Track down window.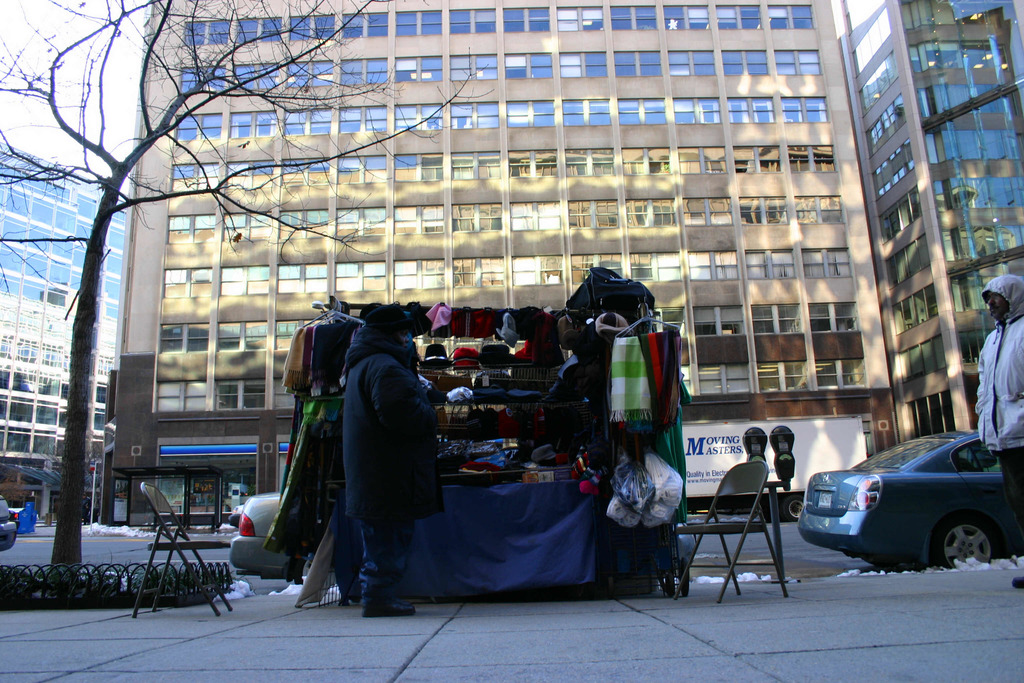
Tracked to detection(728, 97, 777, 123).
